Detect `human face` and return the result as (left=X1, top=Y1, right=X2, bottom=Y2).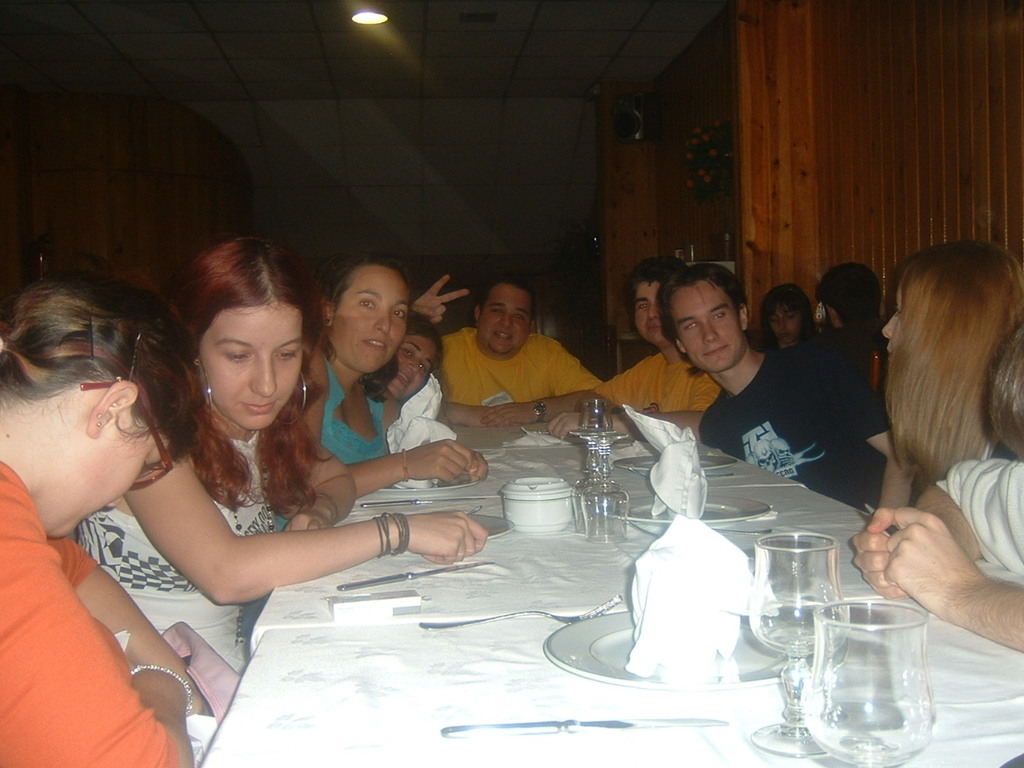
(left=386, top=325, right=434, bottom=398).
